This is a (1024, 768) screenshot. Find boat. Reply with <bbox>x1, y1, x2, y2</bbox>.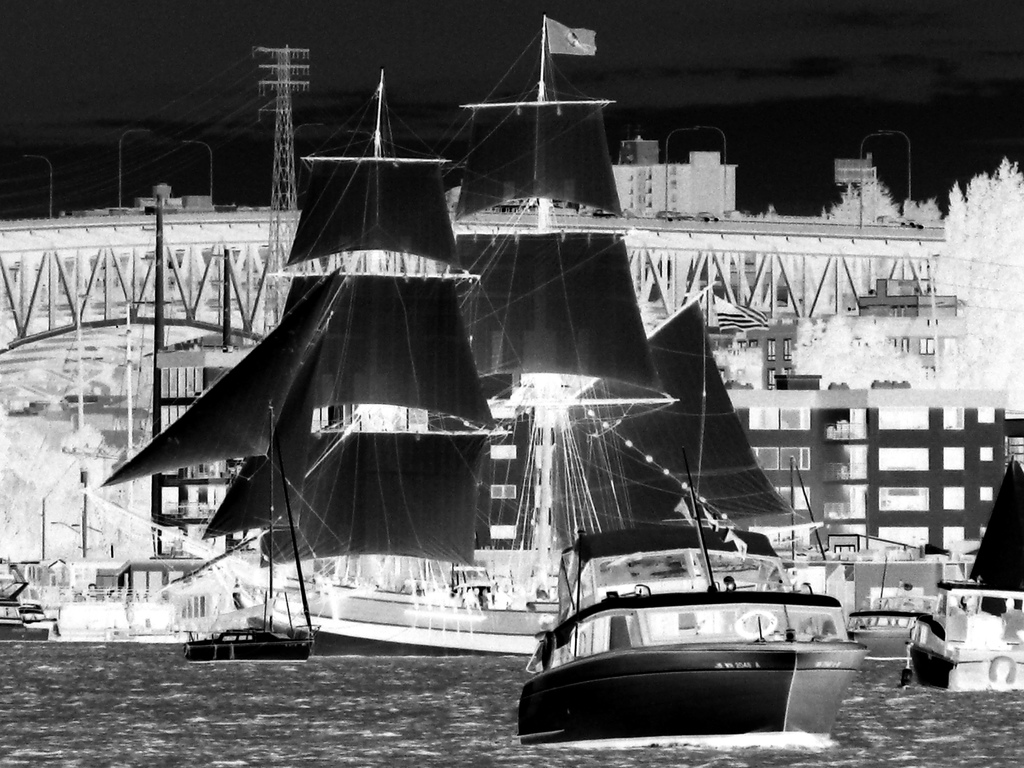
<bbox>100, 66, 530, 664</bbox>.
